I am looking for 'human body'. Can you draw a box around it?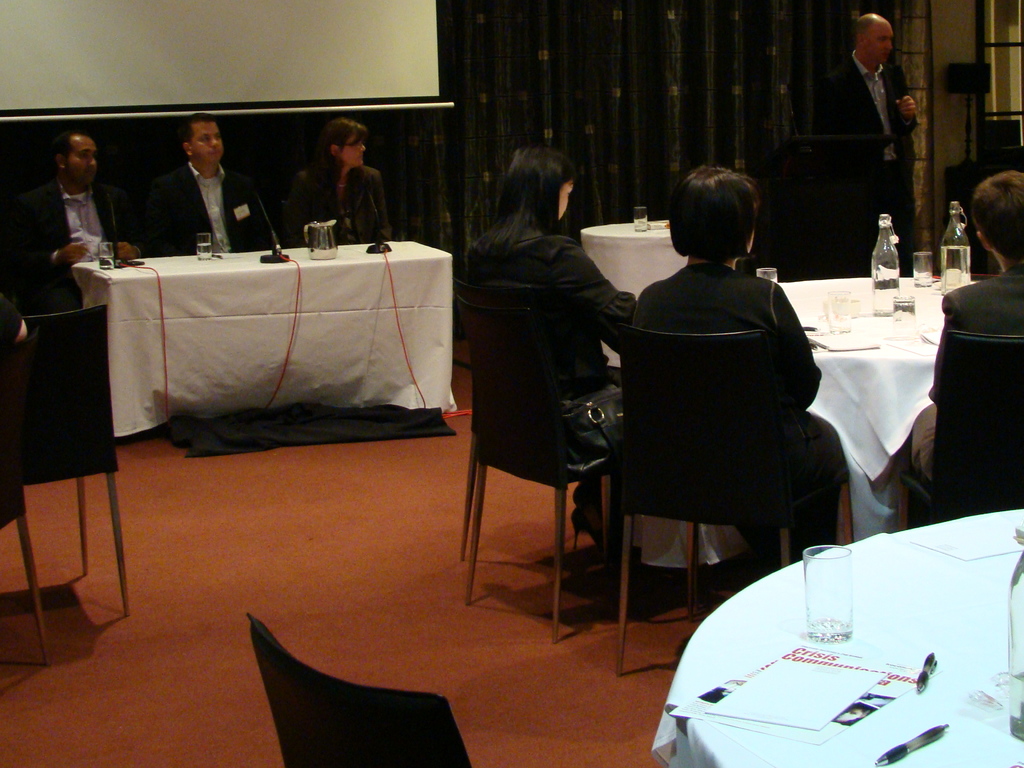
Sure, the bounding box is x1=22 y1=116 x2=127 y2=300.
